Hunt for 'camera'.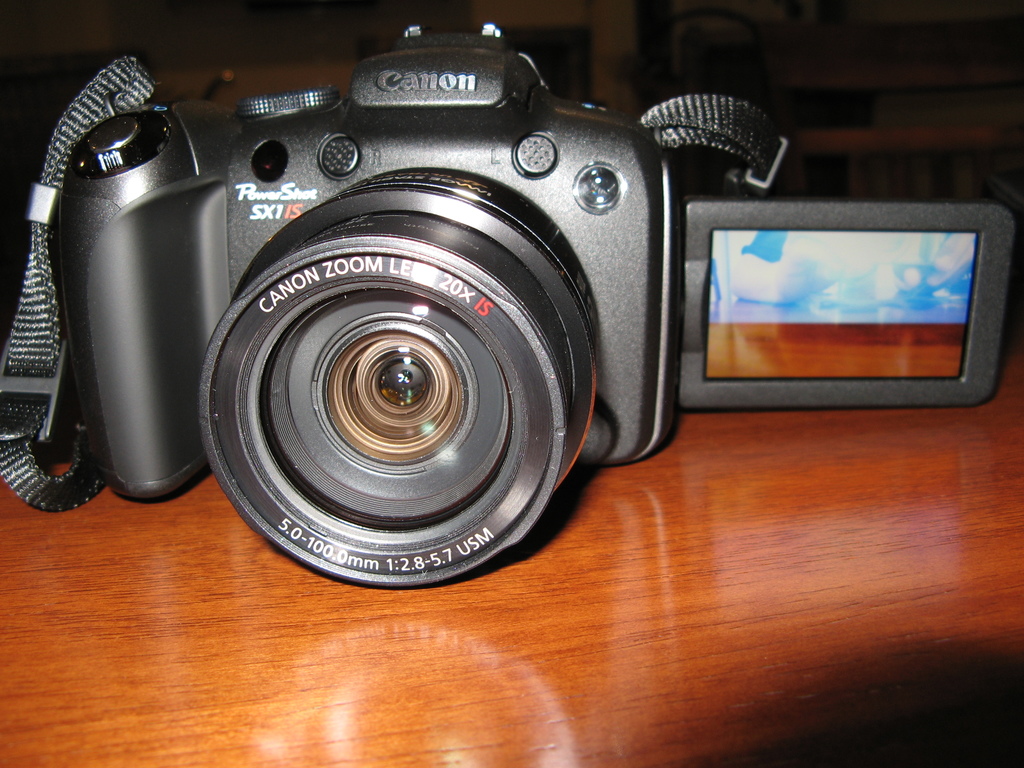
Hunted down at 55 24 1016 593.
